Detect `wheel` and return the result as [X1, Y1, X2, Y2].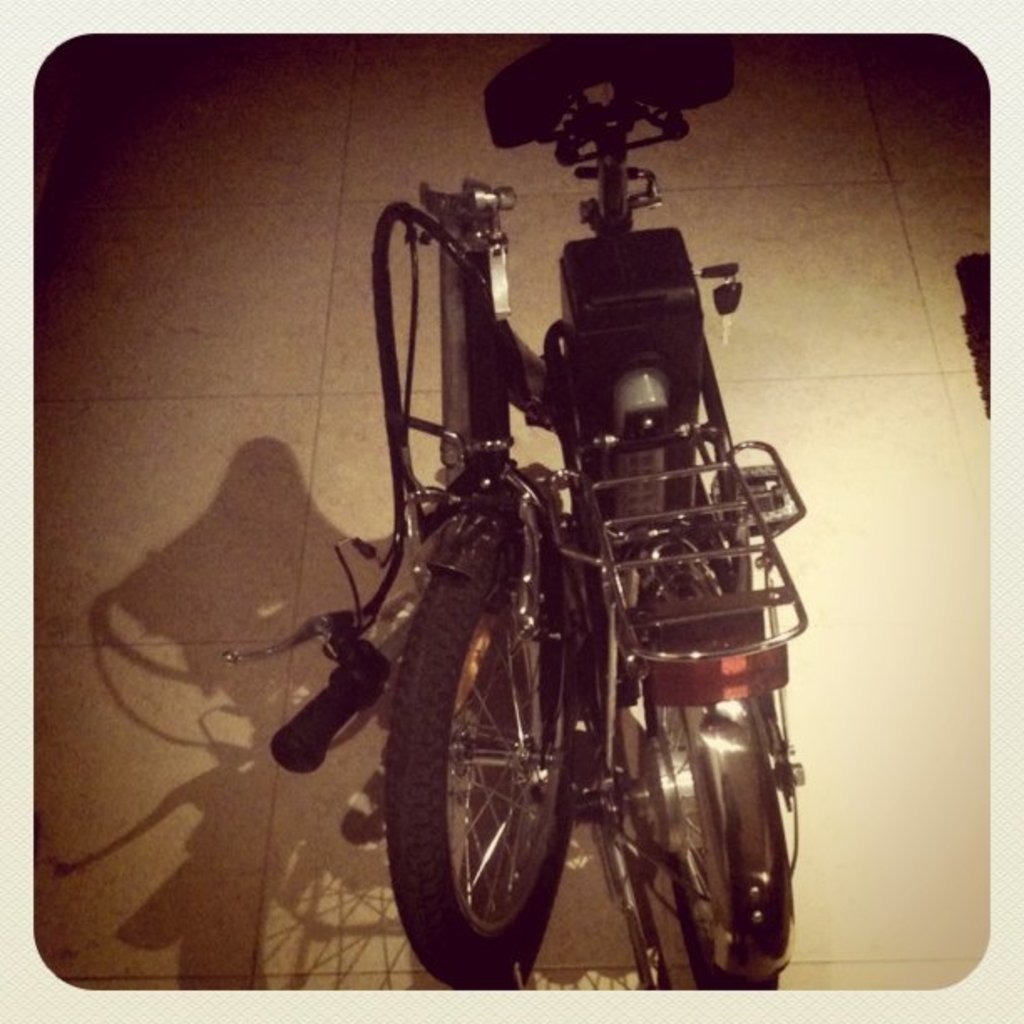
[395, 574, 582, 975].
